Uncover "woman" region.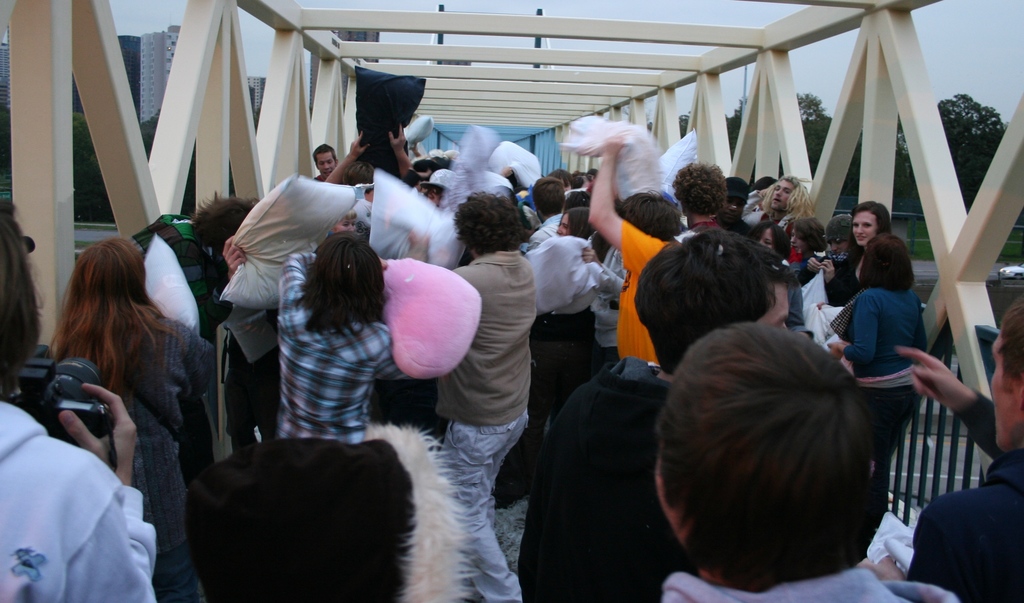
Uncovered: {"left": 813, "top": 234, "right": 925, "bottom": 511}.
